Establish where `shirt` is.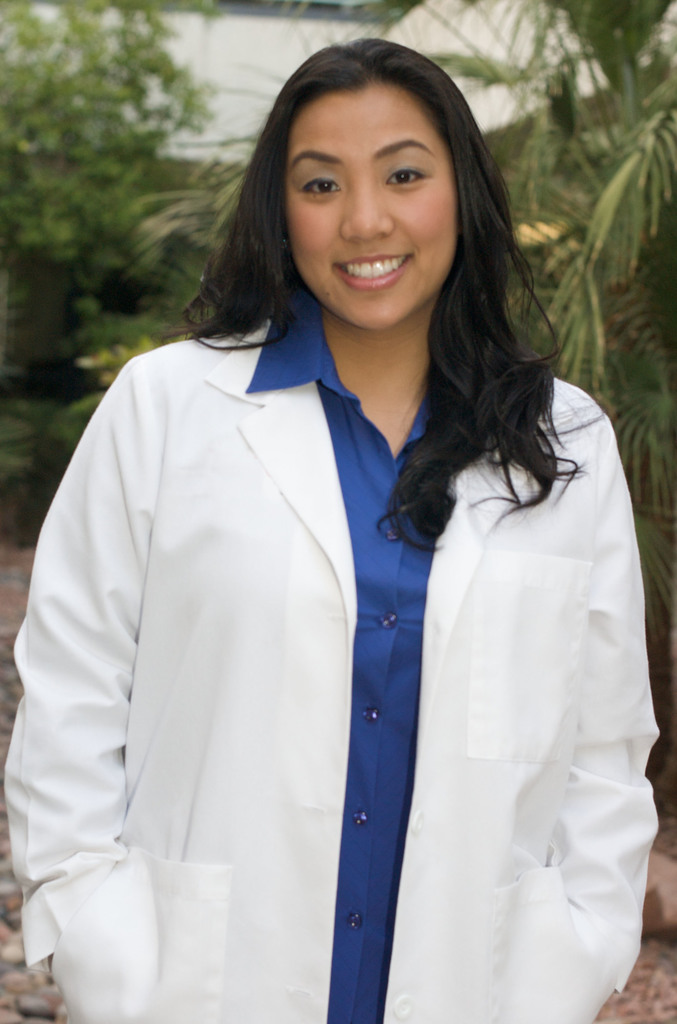
Established at (x1=246, y1=283, x2=425, y2=1021).
